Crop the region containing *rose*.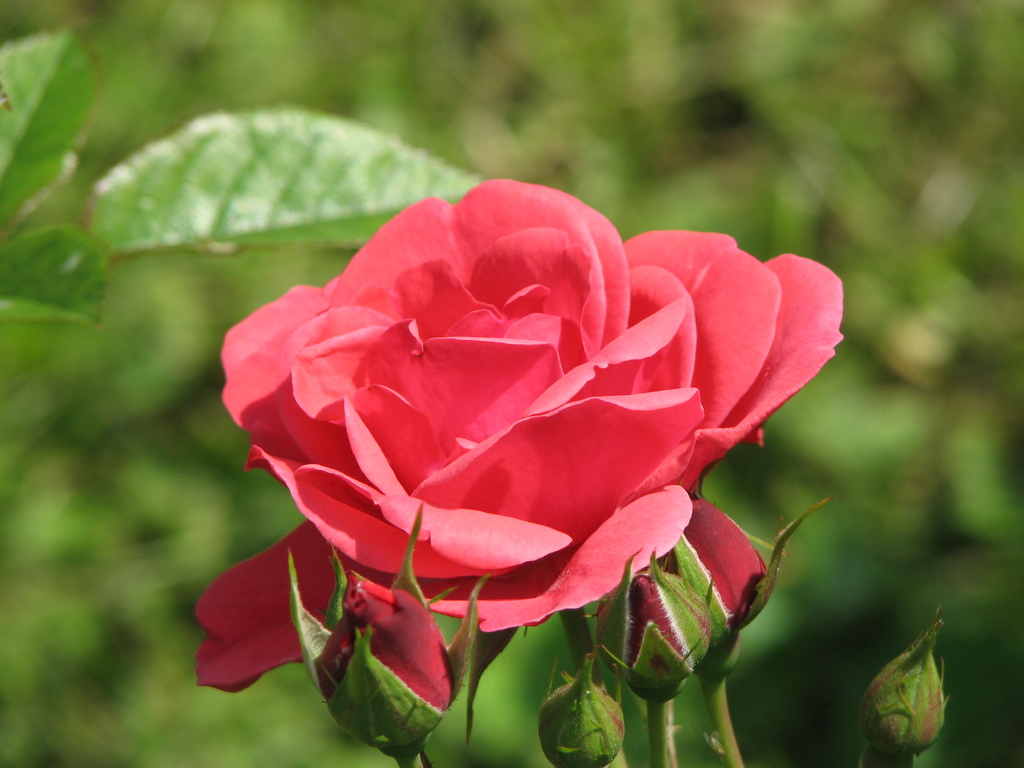
Crop region: <region>193, 170, 847, 698</region>.
